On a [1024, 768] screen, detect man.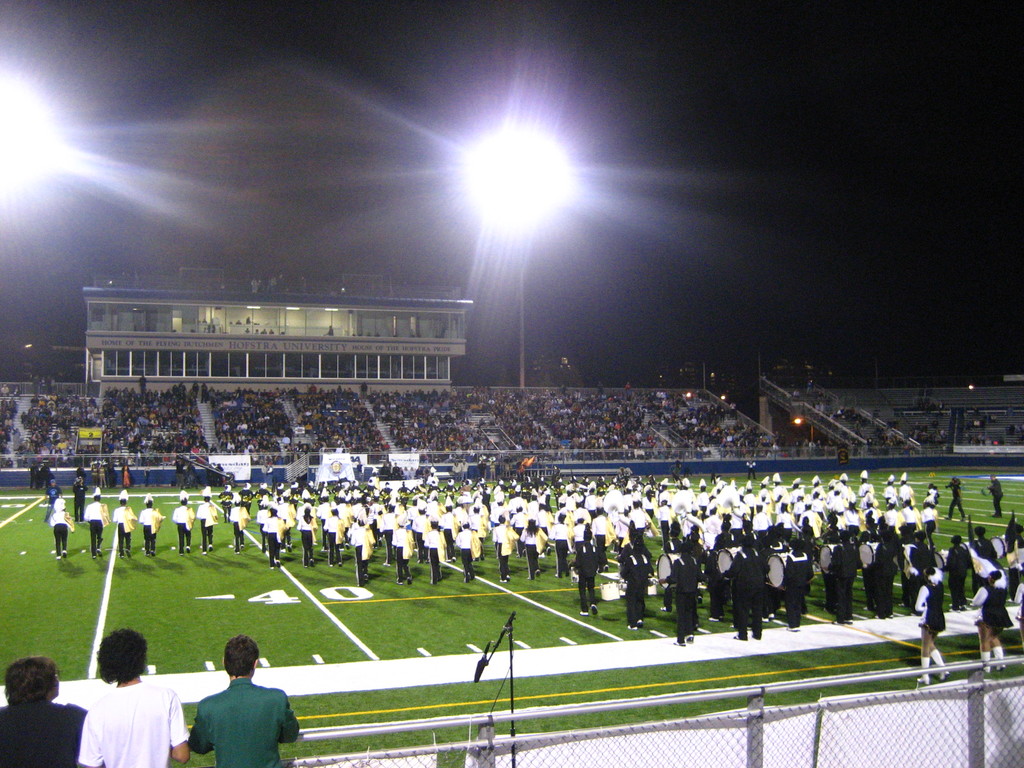
[943, 479, 966, 520].
